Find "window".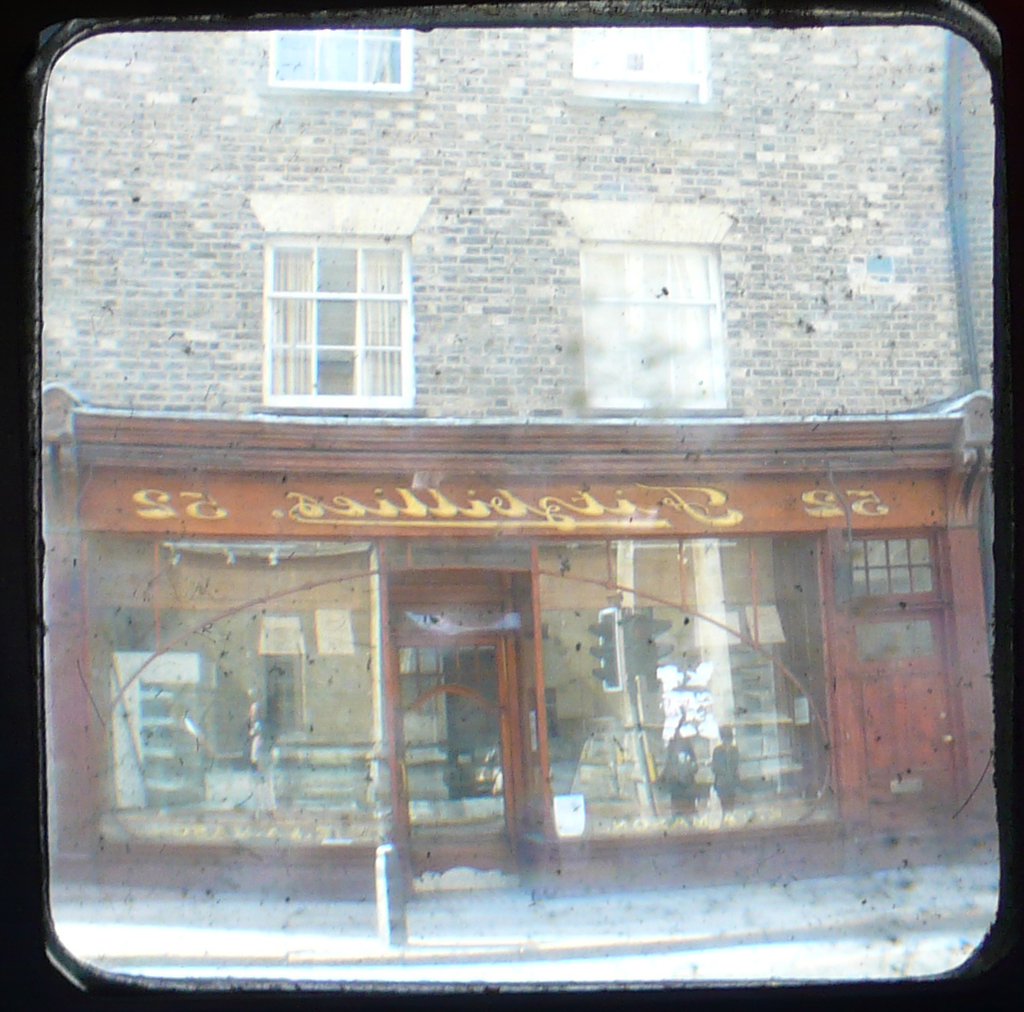
(577,238,731,407).
